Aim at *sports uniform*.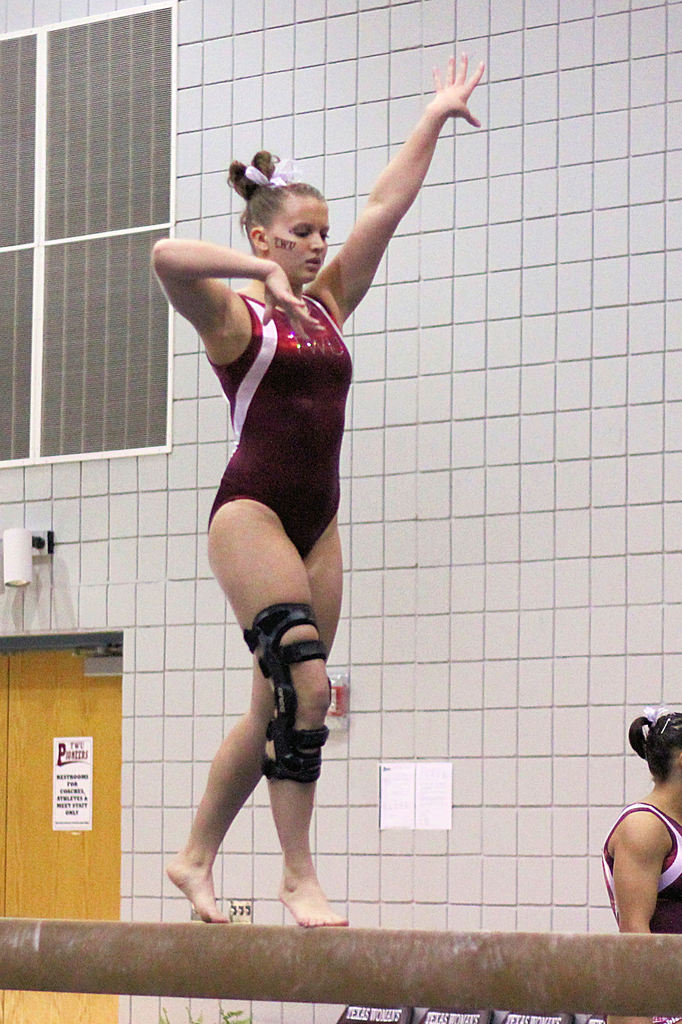
Aimed at 148,143,410,915.
